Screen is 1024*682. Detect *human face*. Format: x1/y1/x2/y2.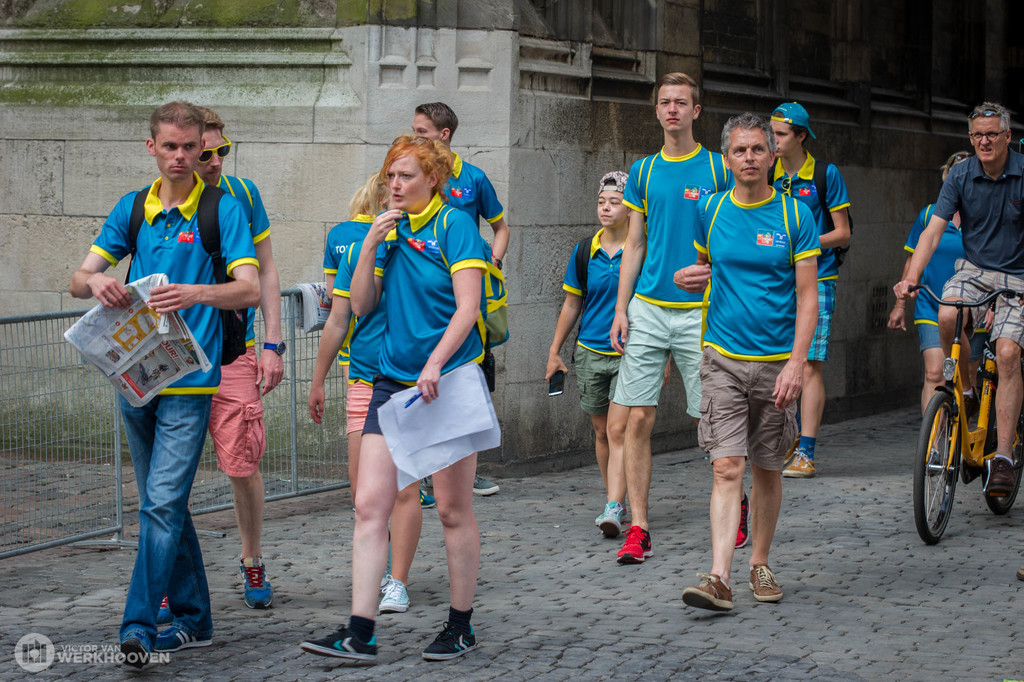
596/188/627/227.
